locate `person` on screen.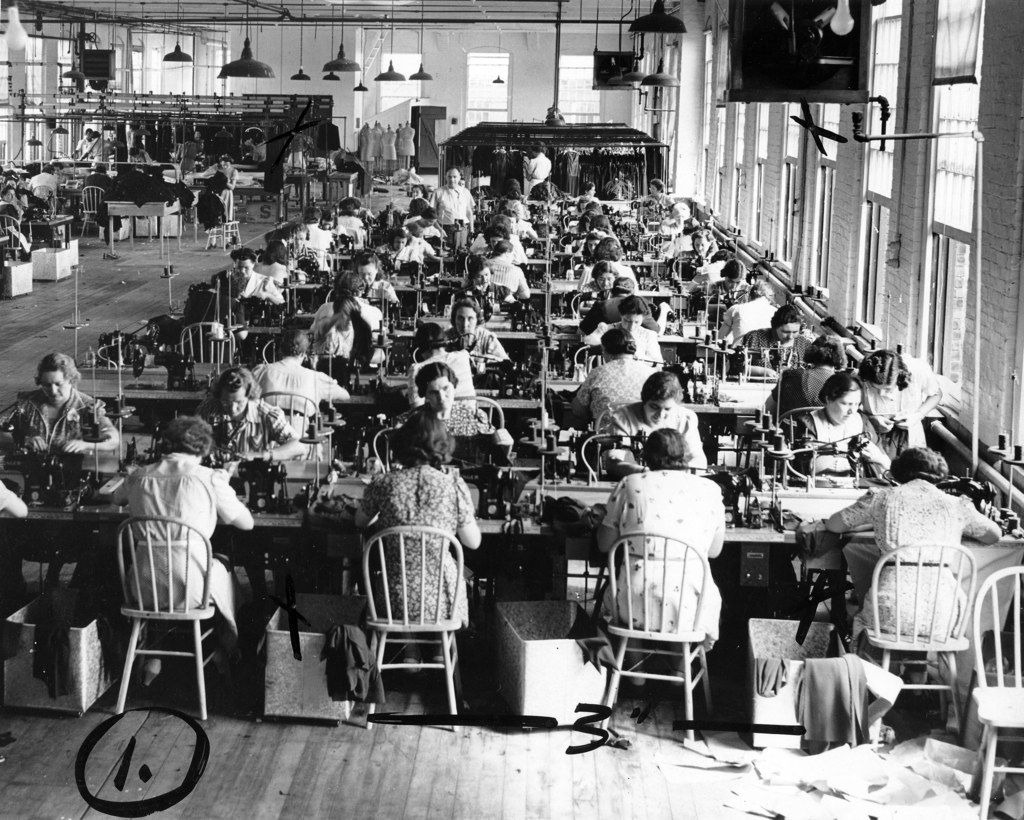
On screen at 562/220/589/243.
